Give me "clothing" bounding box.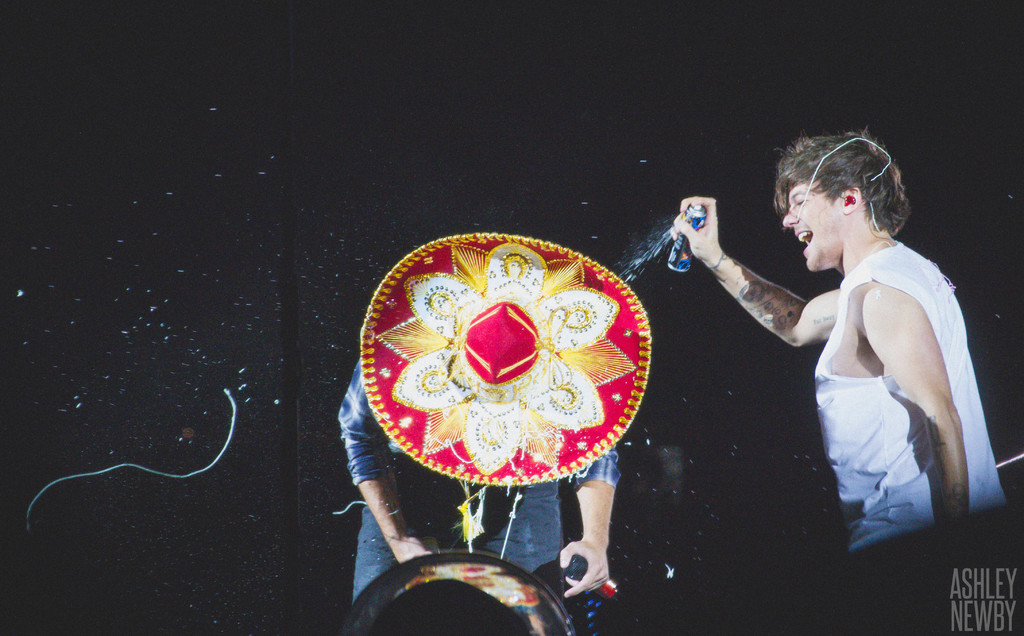
l=333, t=358, r=627, b=616.
